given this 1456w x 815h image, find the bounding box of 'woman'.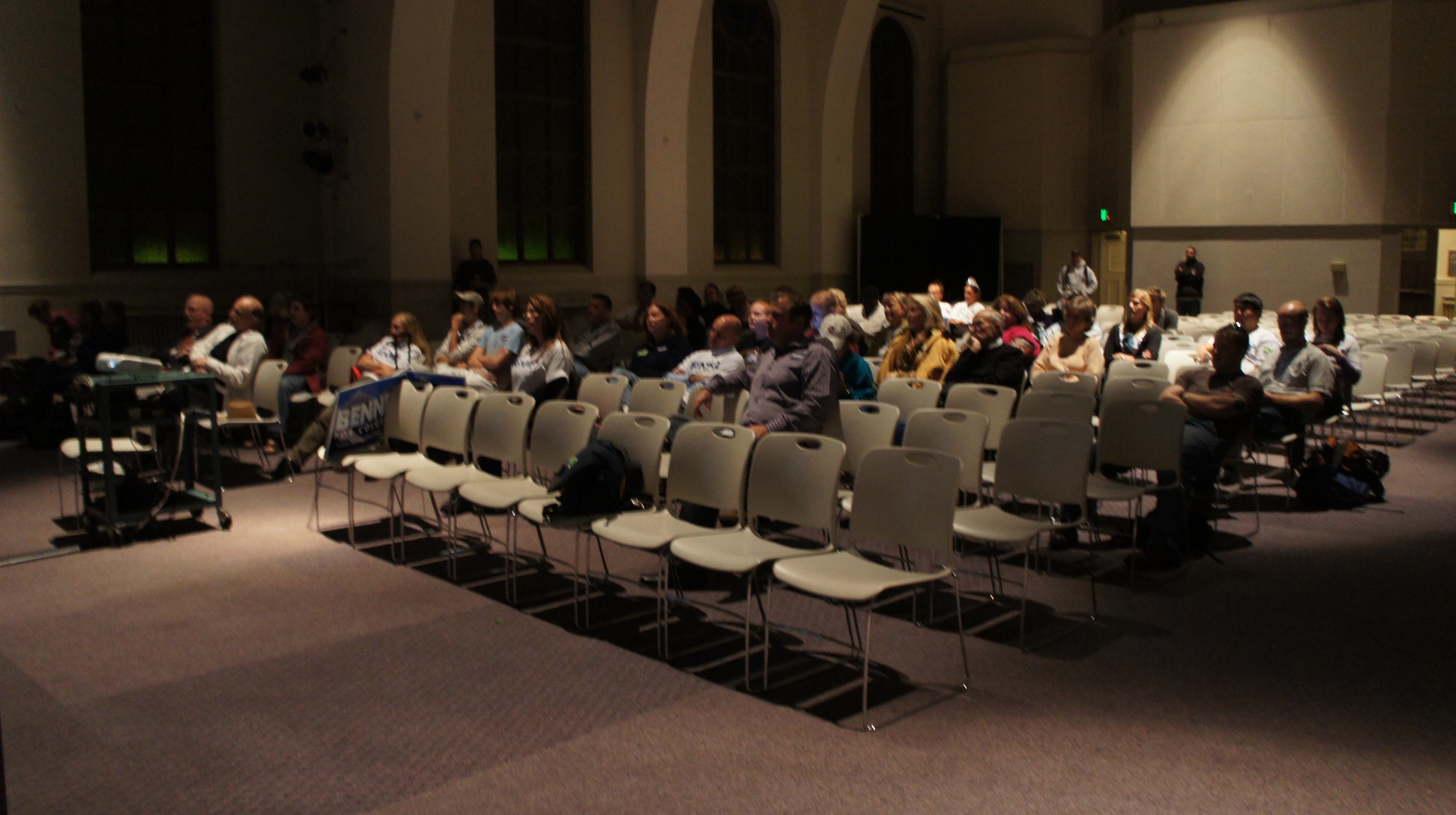
[left=271, top=130, right=303, bottom=168].
